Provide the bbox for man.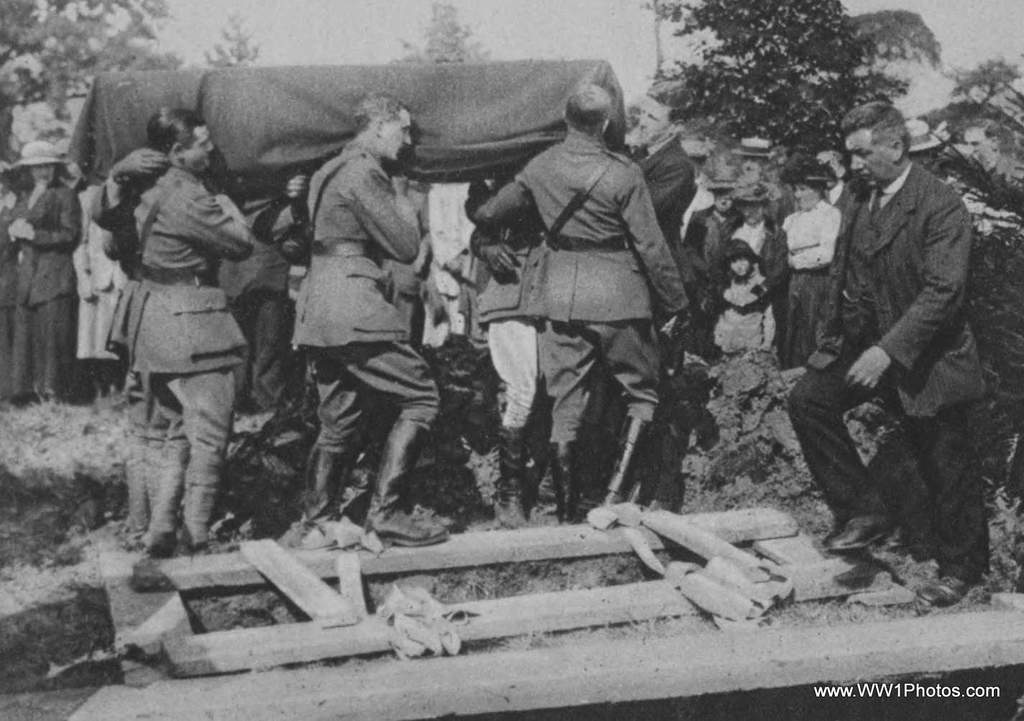
Rect(962, 117, 1023, 257).
